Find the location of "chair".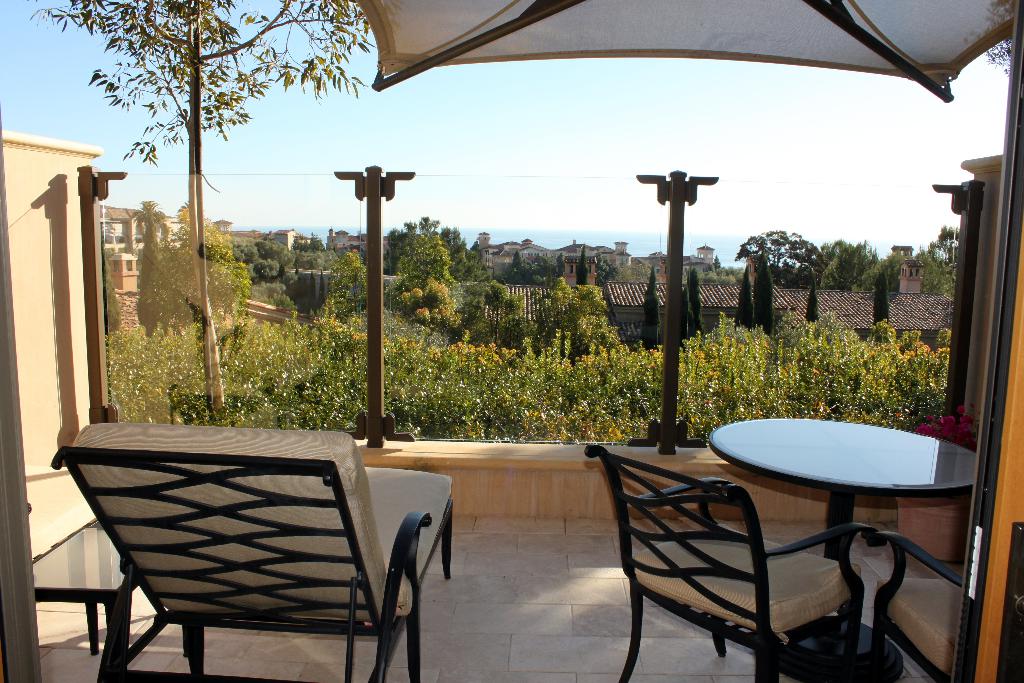
Location: left=36, top=423, right=445, bottom=664.
